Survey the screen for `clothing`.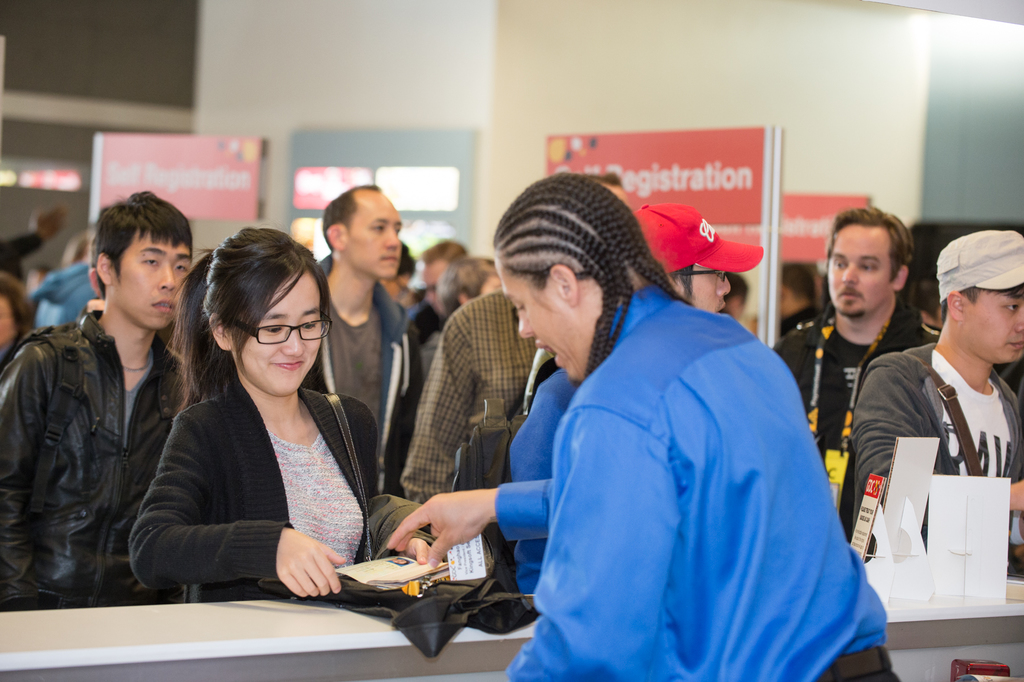
Survey found: bbox=(775, 320, 890, 517).
